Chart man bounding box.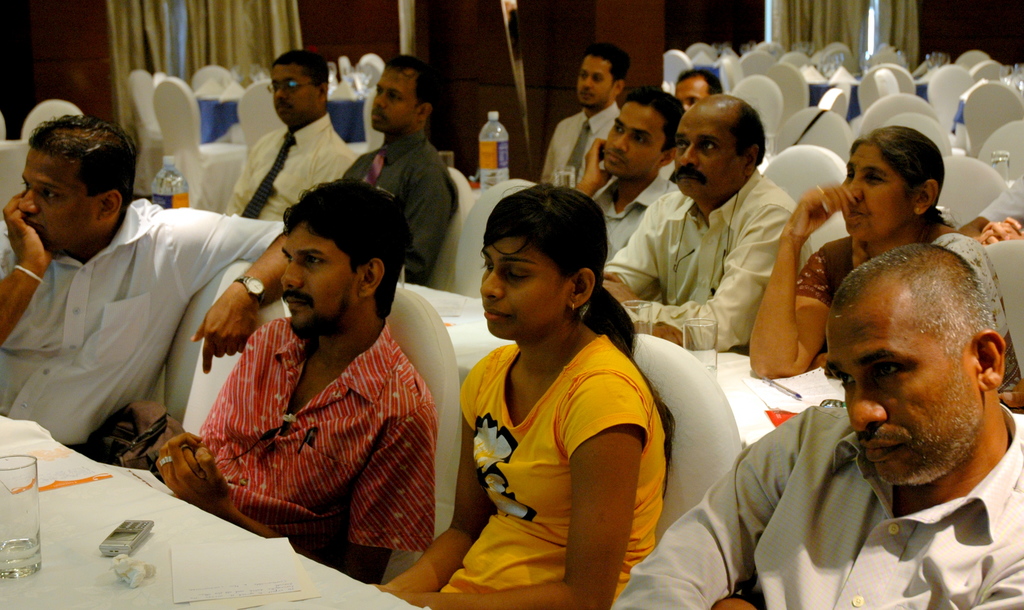
Charted: select_region(671, 68, 724, 110).
